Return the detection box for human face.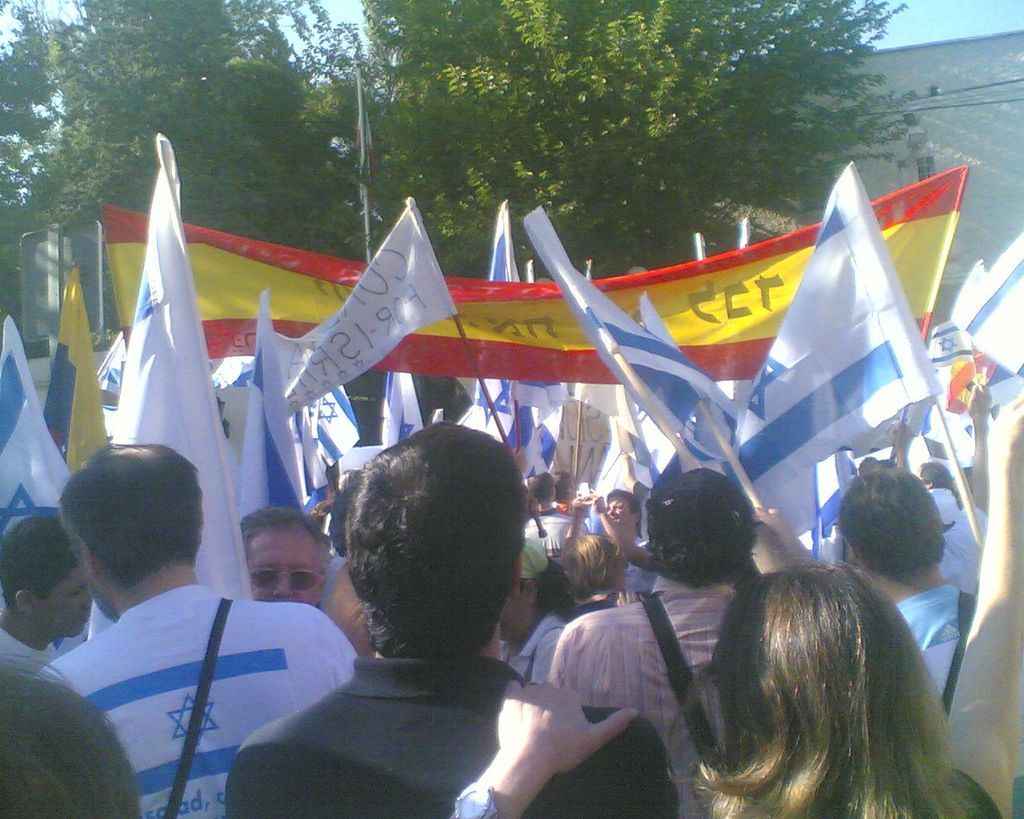
select_region(40, 565, 93, 640).
